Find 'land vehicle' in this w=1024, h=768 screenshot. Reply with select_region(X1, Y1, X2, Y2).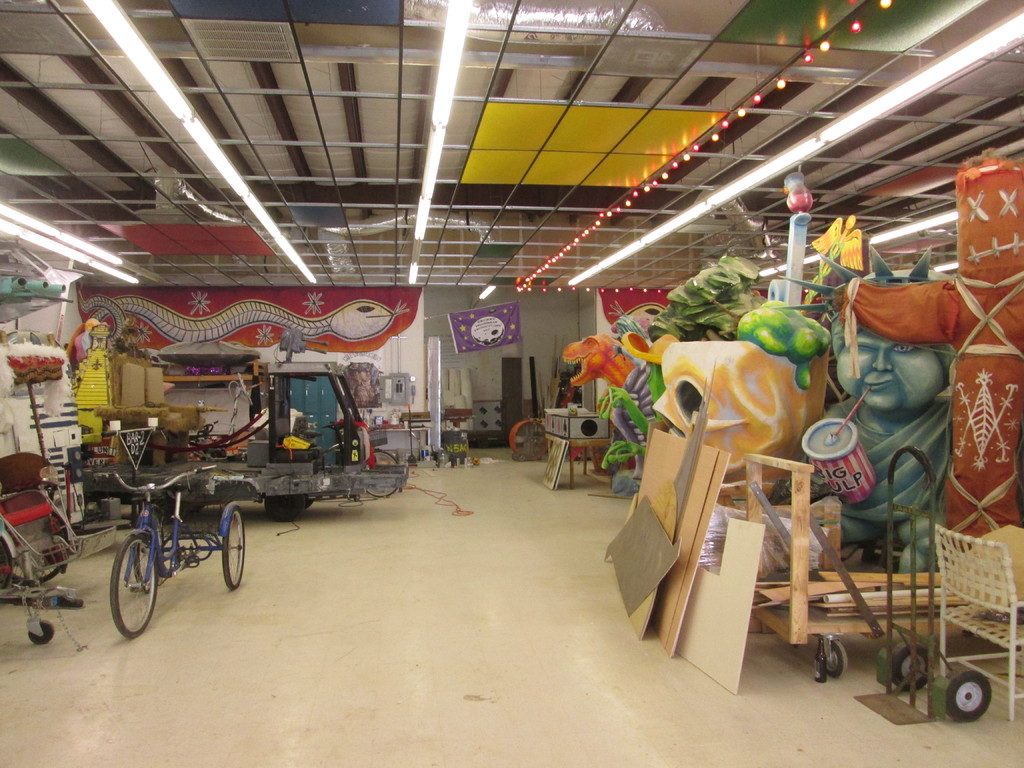
select_region(95, 463, 246, 637).
